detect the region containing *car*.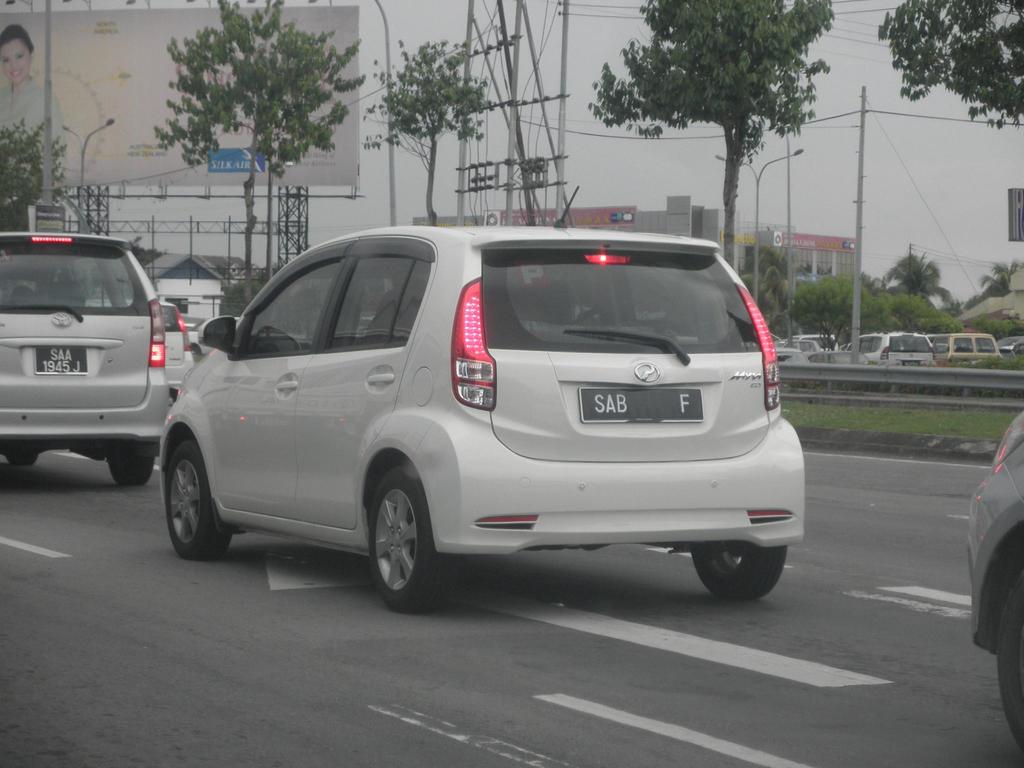
x1=159 y1=303 x2=195 y2=397.
